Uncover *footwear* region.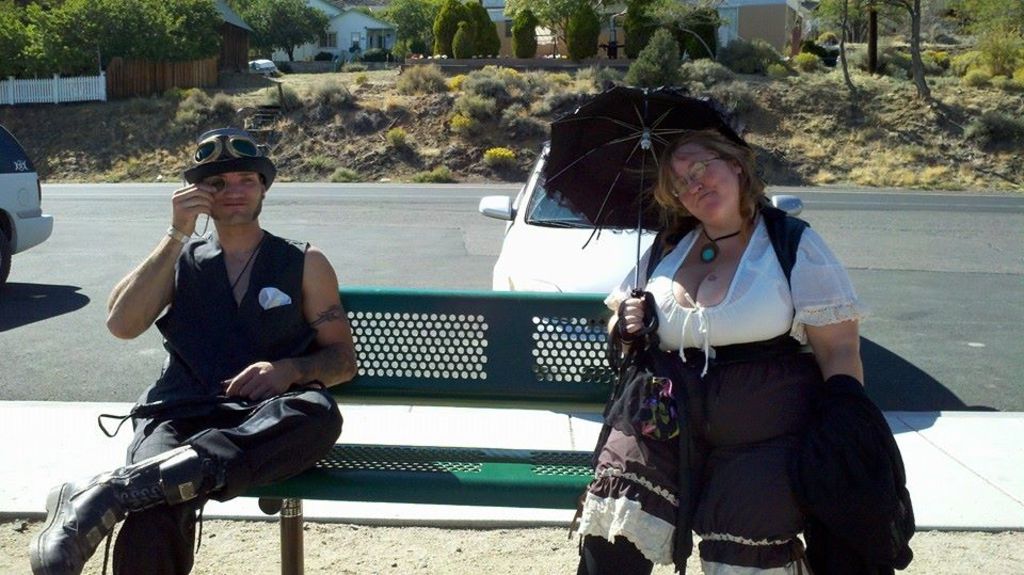
Uncovered: detection(31, 438, 180, 564).
